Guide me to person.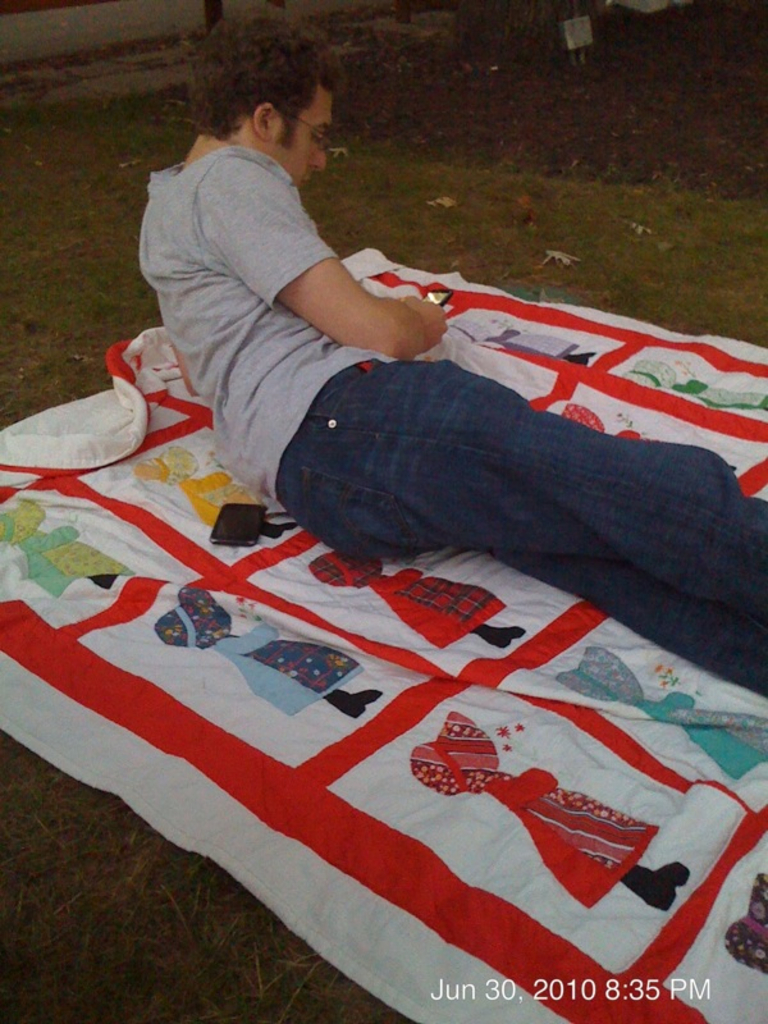
Guidance: <region>138, 10, 767, 696</region>.
